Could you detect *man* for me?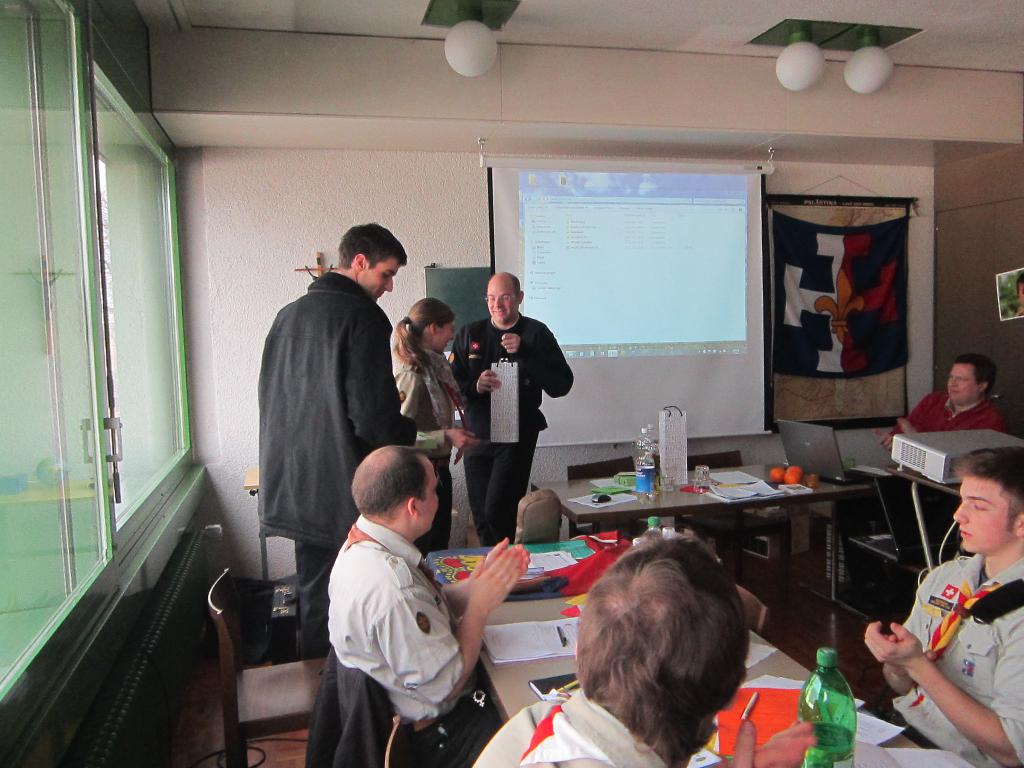
Detection result: detection(445, 273, 578, 547).
